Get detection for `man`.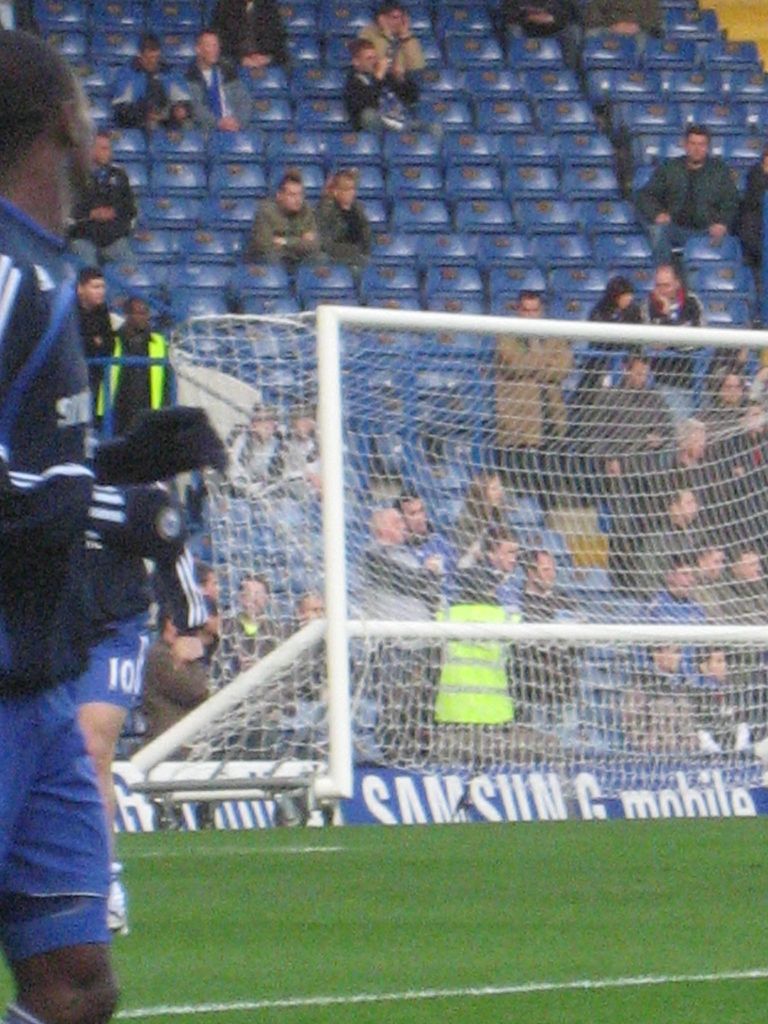
Detection: 95 293 182 463.
